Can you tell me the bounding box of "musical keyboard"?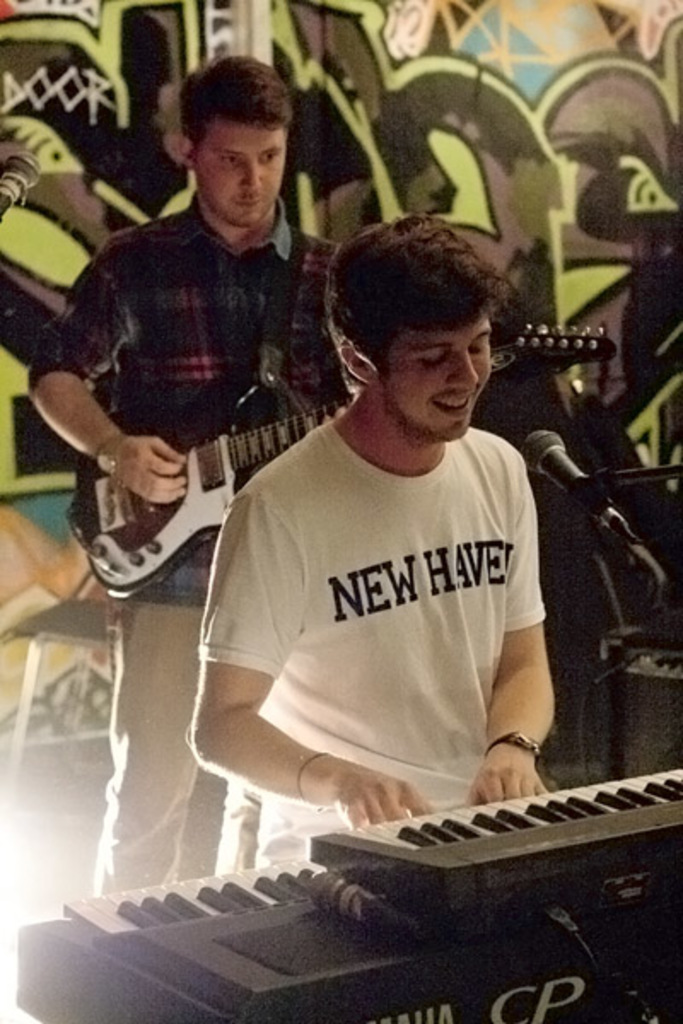
locate(295, 754, 681, 932).
